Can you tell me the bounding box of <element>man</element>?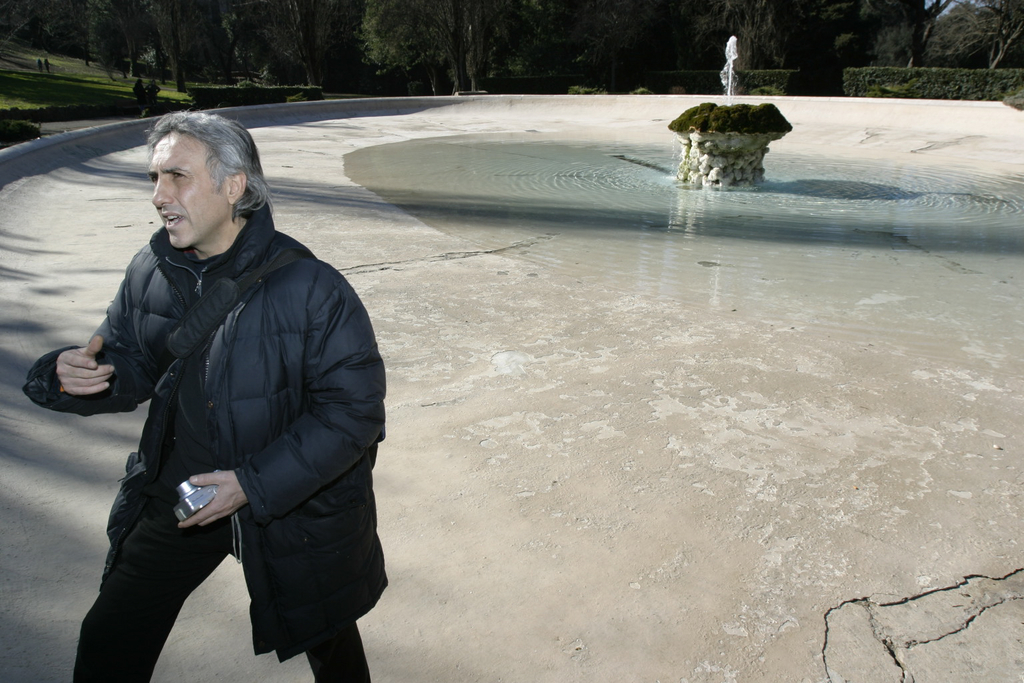
{"x1": 54, "y1": 95, "x2": 391, "y2": 665}.
